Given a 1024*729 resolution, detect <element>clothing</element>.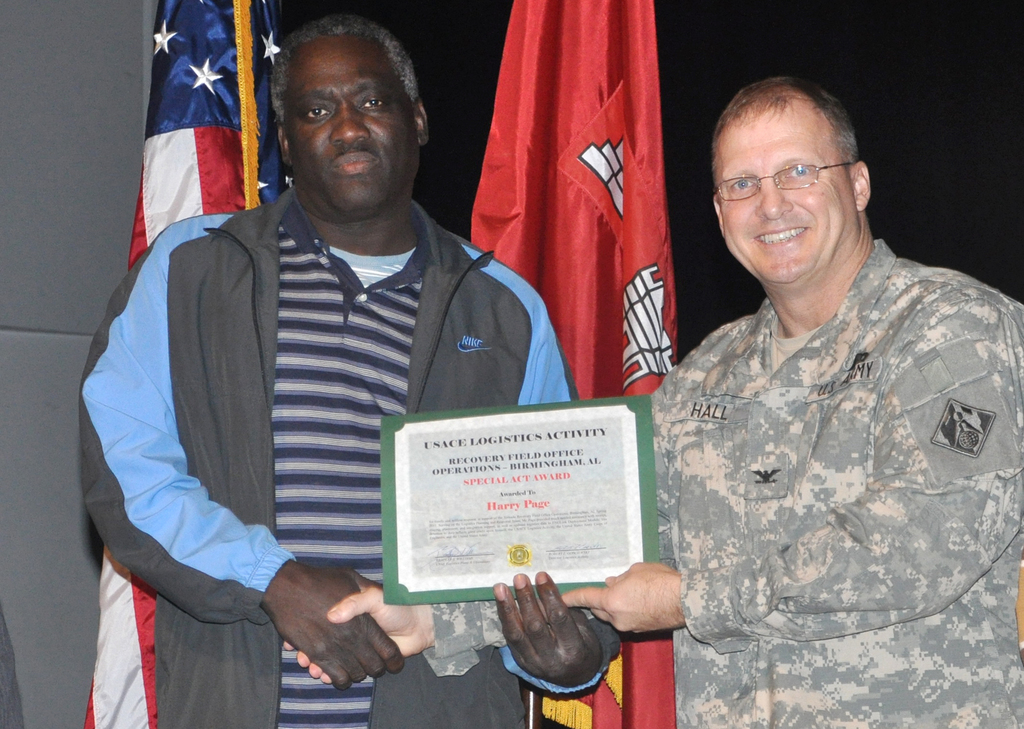
643/190/1015/682.
